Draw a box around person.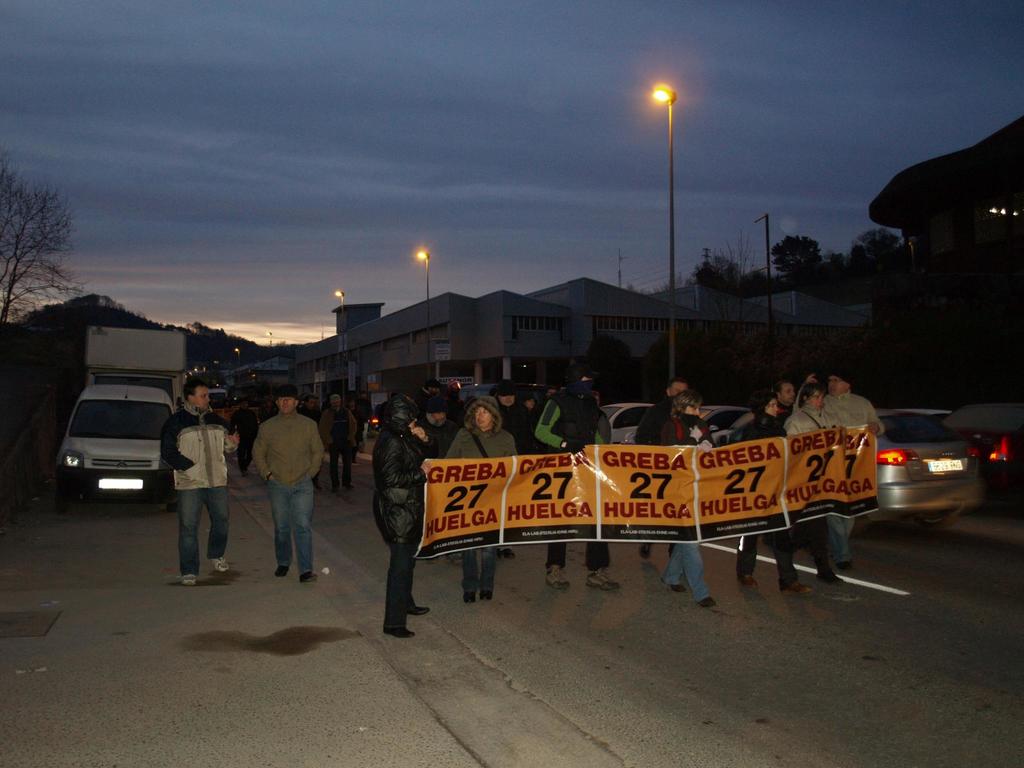
[633,378,694,557].
